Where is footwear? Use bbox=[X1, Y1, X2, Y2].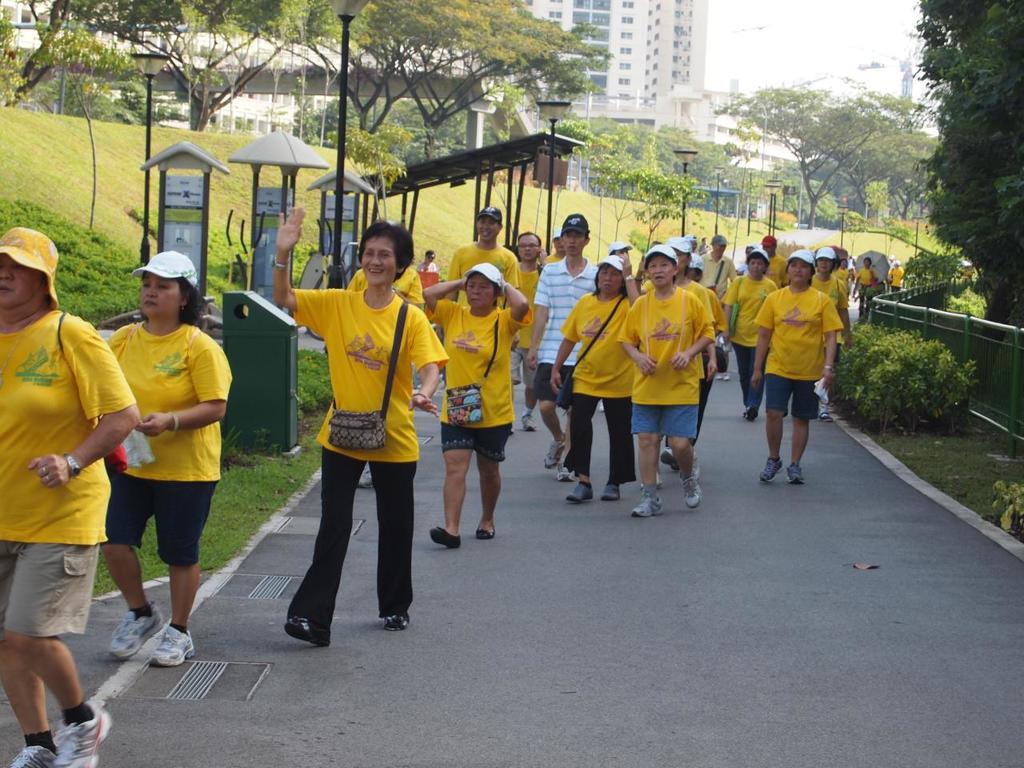
bbox=[474, 522, 496, 538].
